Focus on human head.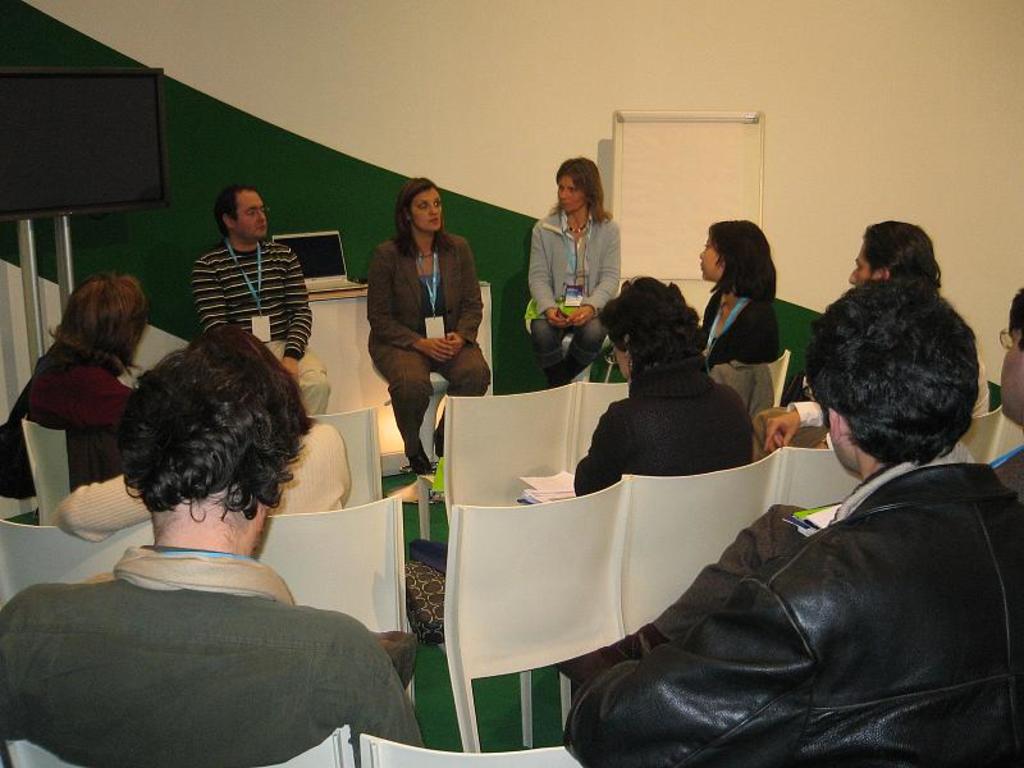
Focused at (left=396, top=177, right=444, bottom=244).
